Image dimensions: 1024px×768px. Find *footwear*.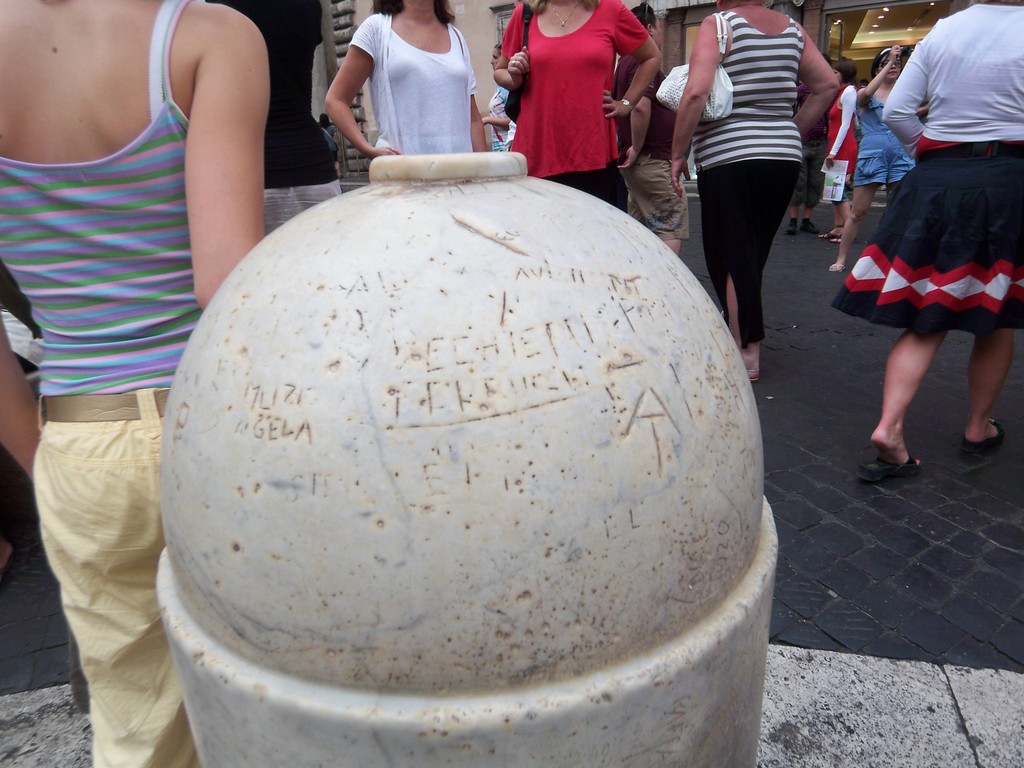
785, 221, 801, 238.
